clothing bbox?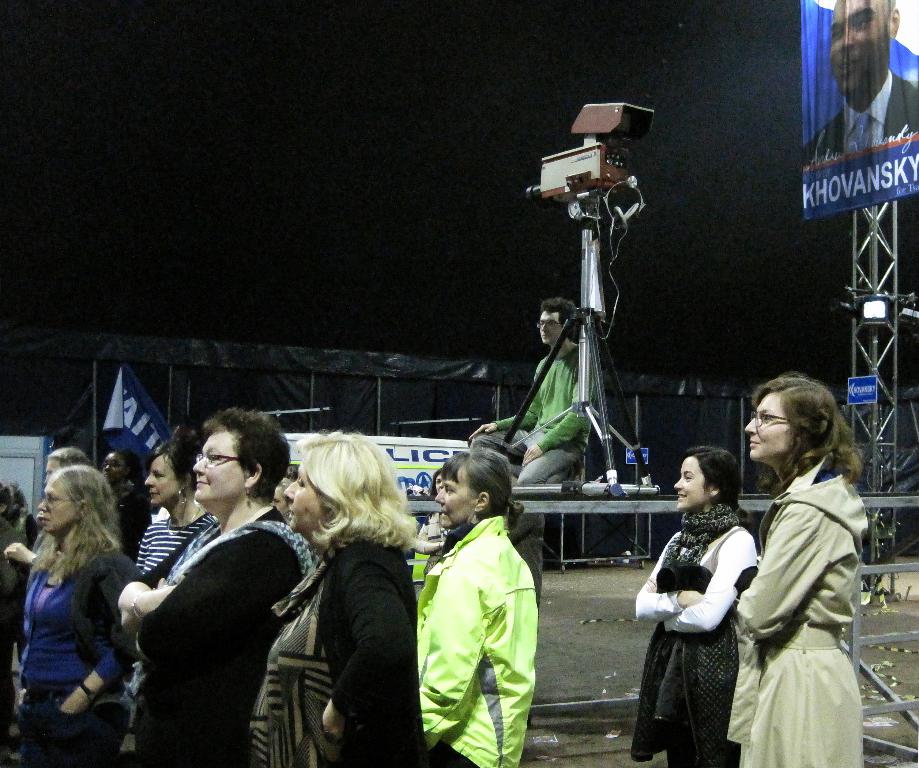
rect(132, 503, 318, 767)
